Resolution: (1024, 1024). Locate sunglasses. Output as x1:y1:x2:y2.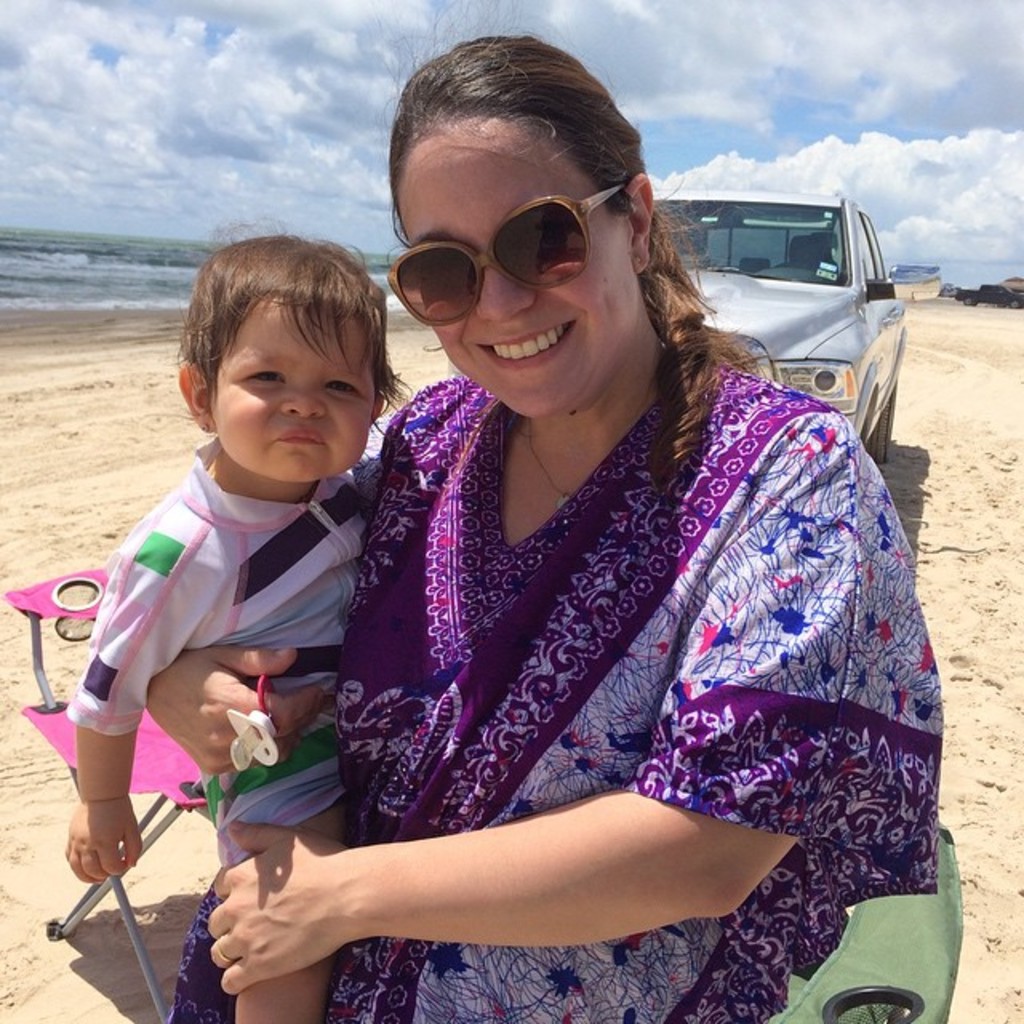
386:182:630:344.
